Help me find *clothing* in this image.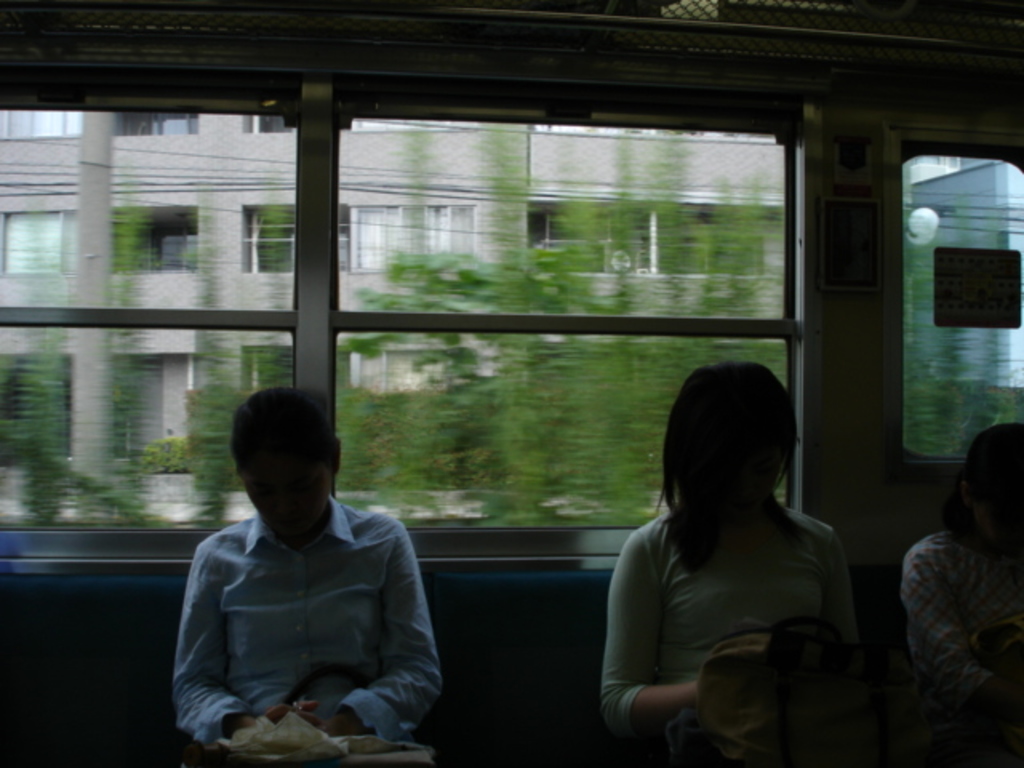
Found it: <bbox>896, 530, 1022, 766</bbox>.
